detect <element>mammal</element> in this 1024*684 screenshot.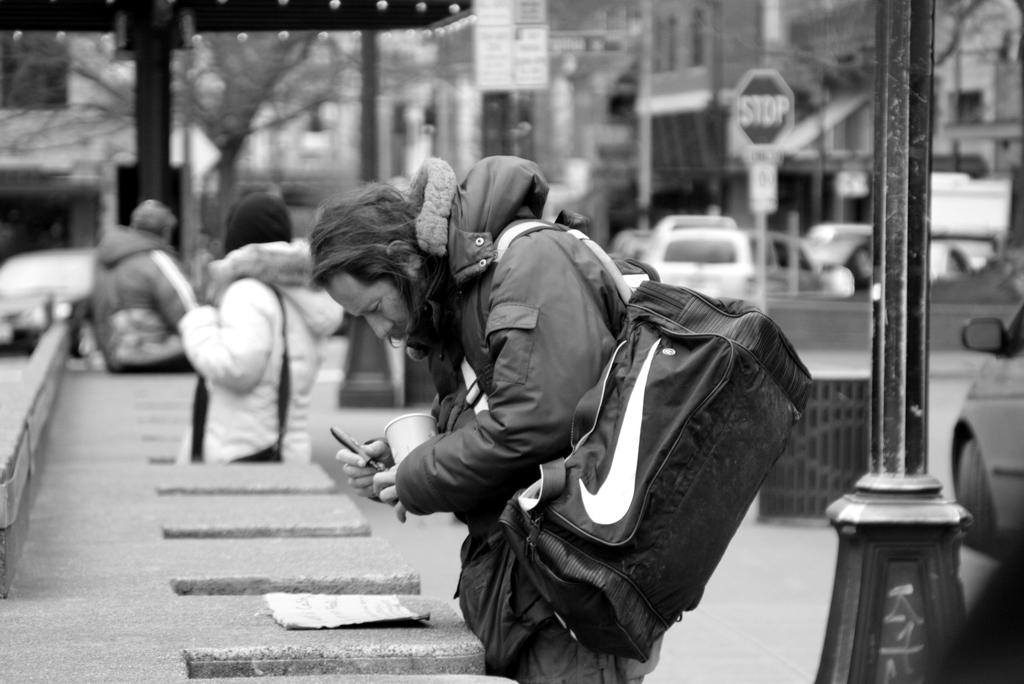
Detection: crop(175, 191, 340, 466).
